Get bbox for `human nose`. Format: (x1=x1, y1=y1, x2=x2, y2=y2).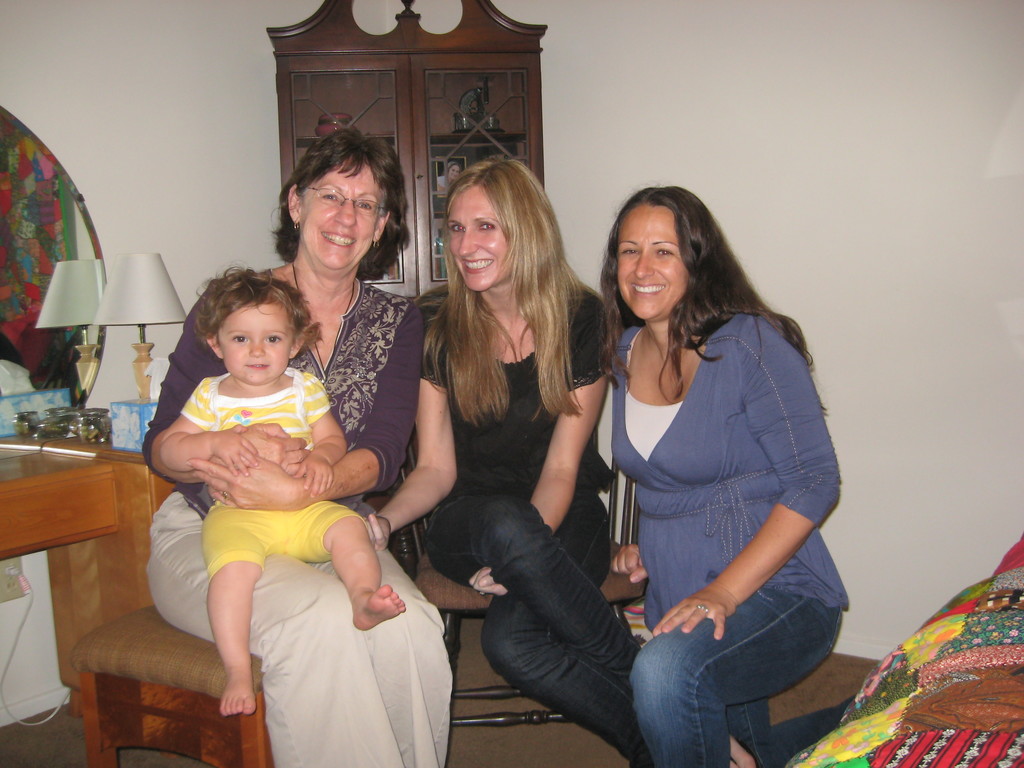
(x1=248, y1=340, x2=265, y2=356).
